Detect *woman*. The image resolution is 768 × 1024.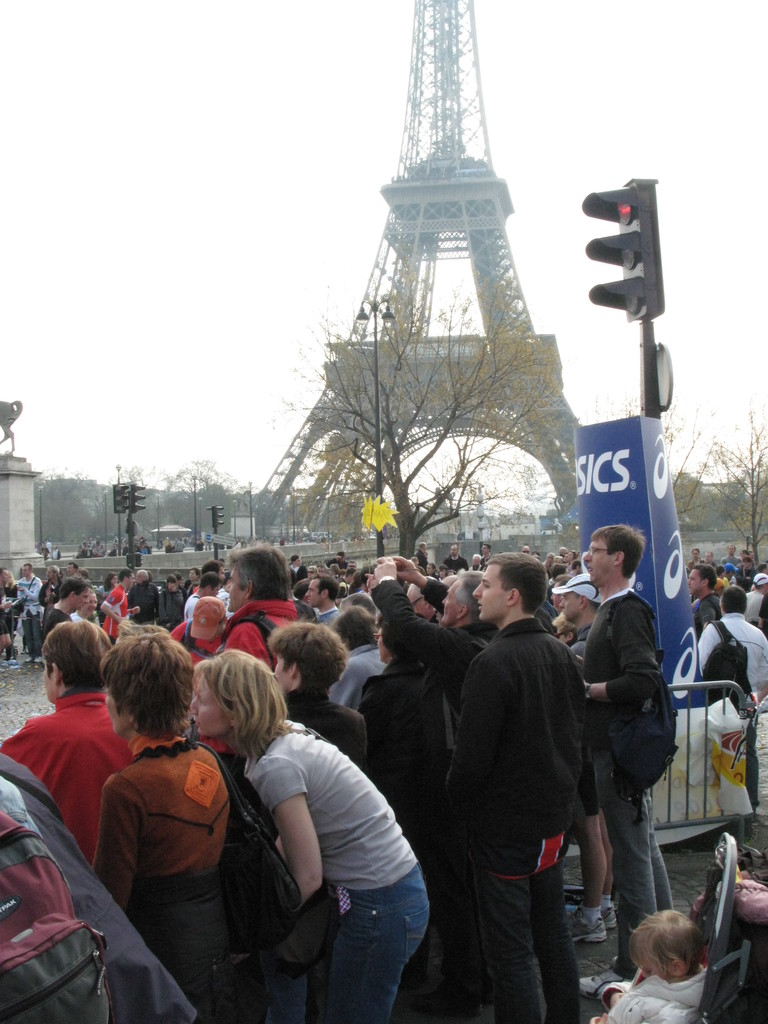
(left=572, top=549, right=575, bottom=569).
